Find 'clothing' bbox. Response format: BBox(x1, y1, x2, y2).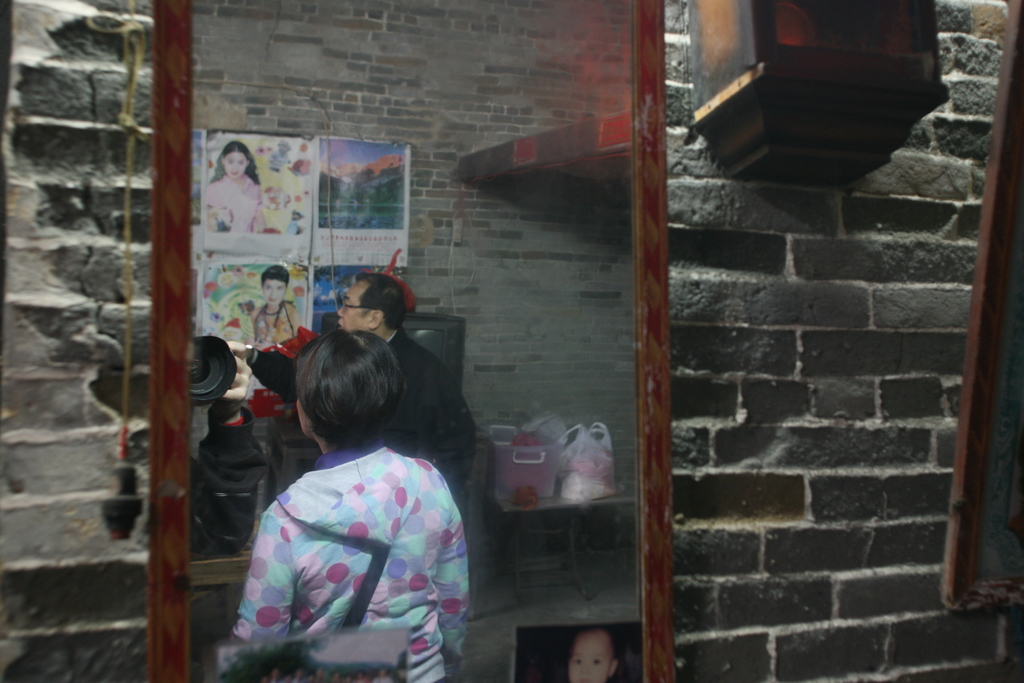
BBox(227, 402, 466, 667).
